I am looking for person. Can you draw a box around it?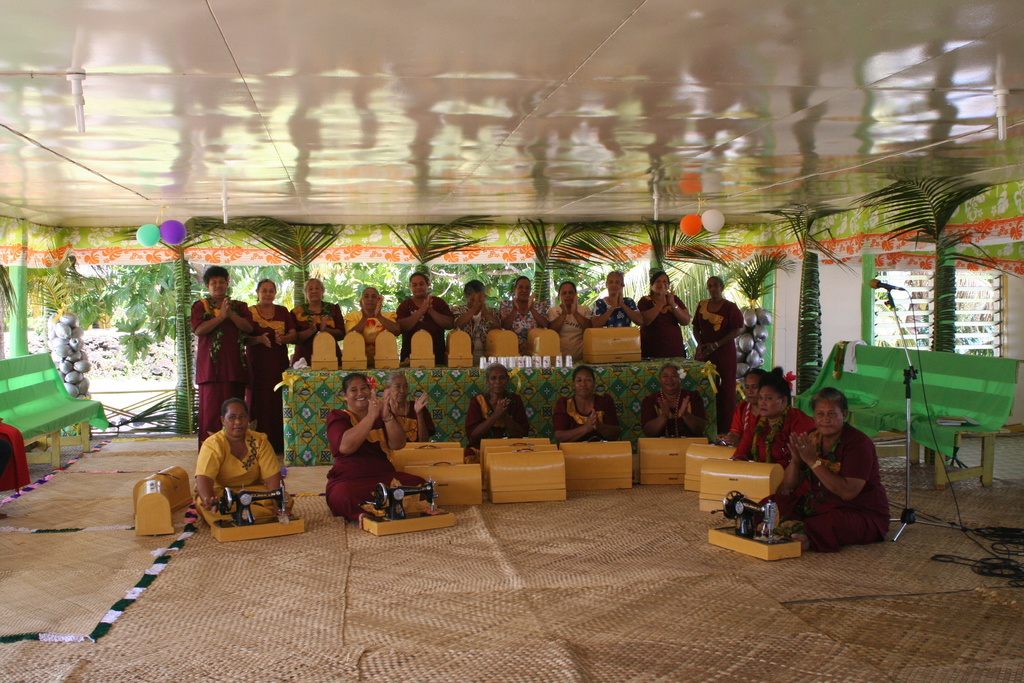
Sure, the bounding box is 325/369/413/520.
